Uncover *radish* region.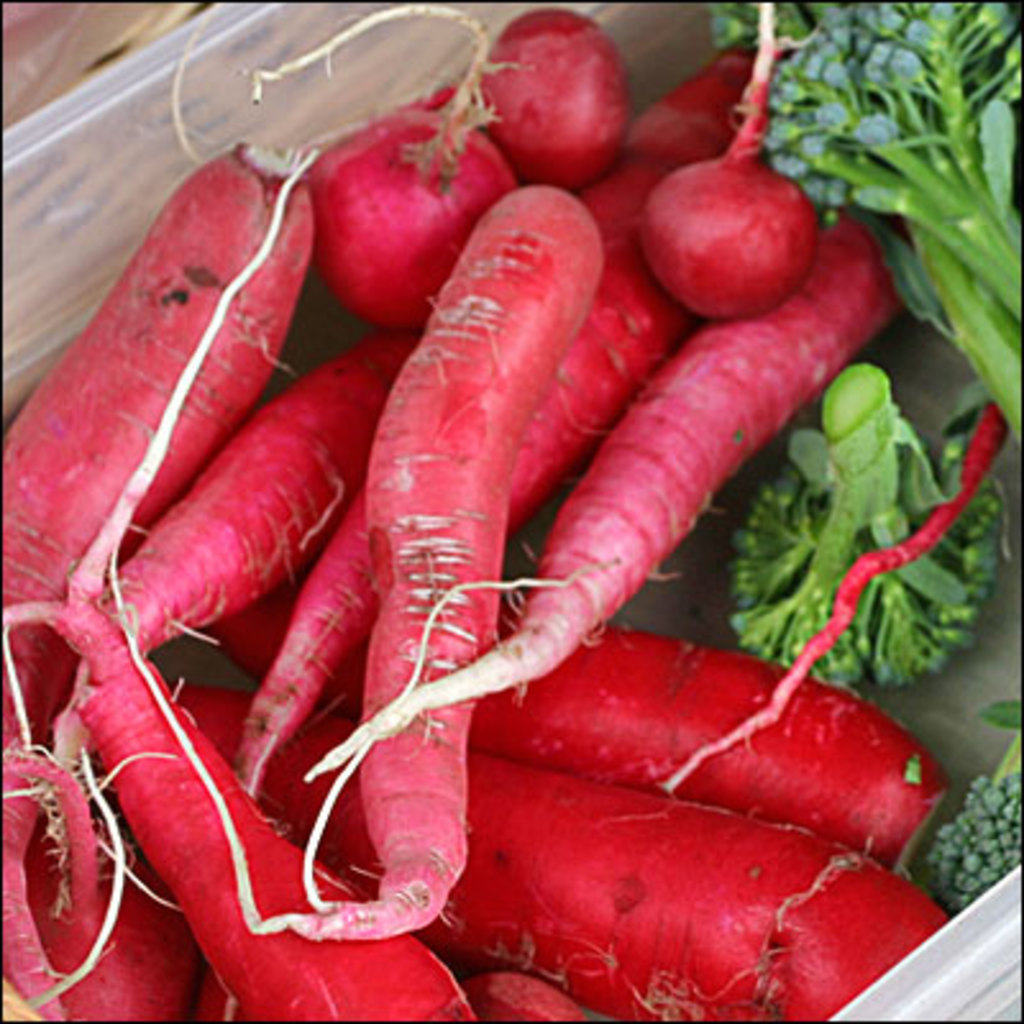
Uncovered: box(625, 38, 758, 197).
